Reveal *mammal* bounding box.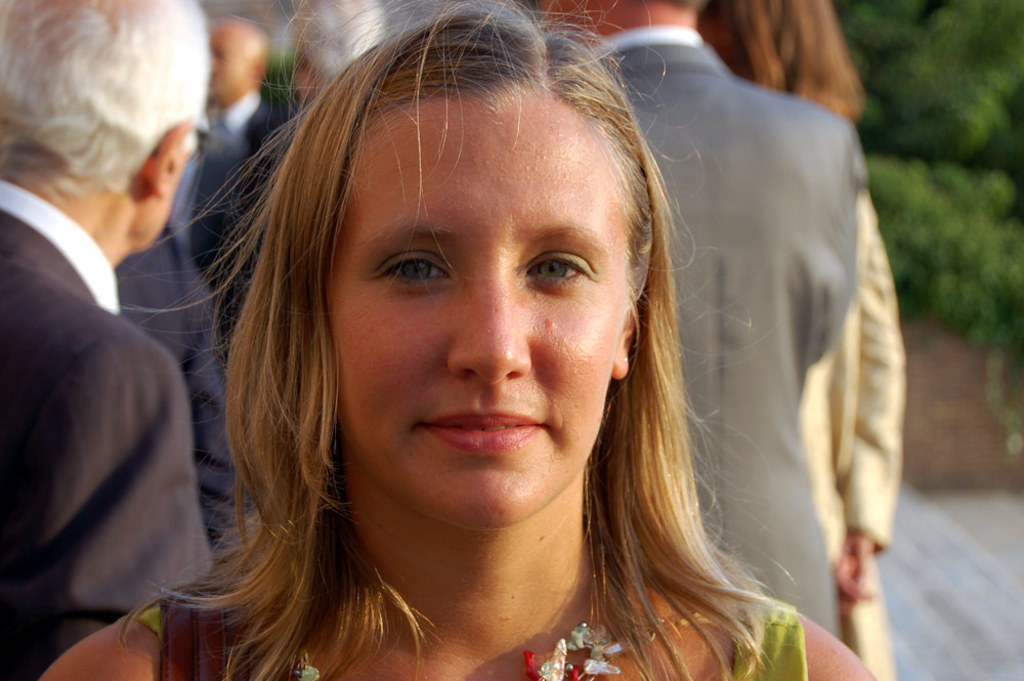
Revealed: BBox(698, 0, 904, 675).
